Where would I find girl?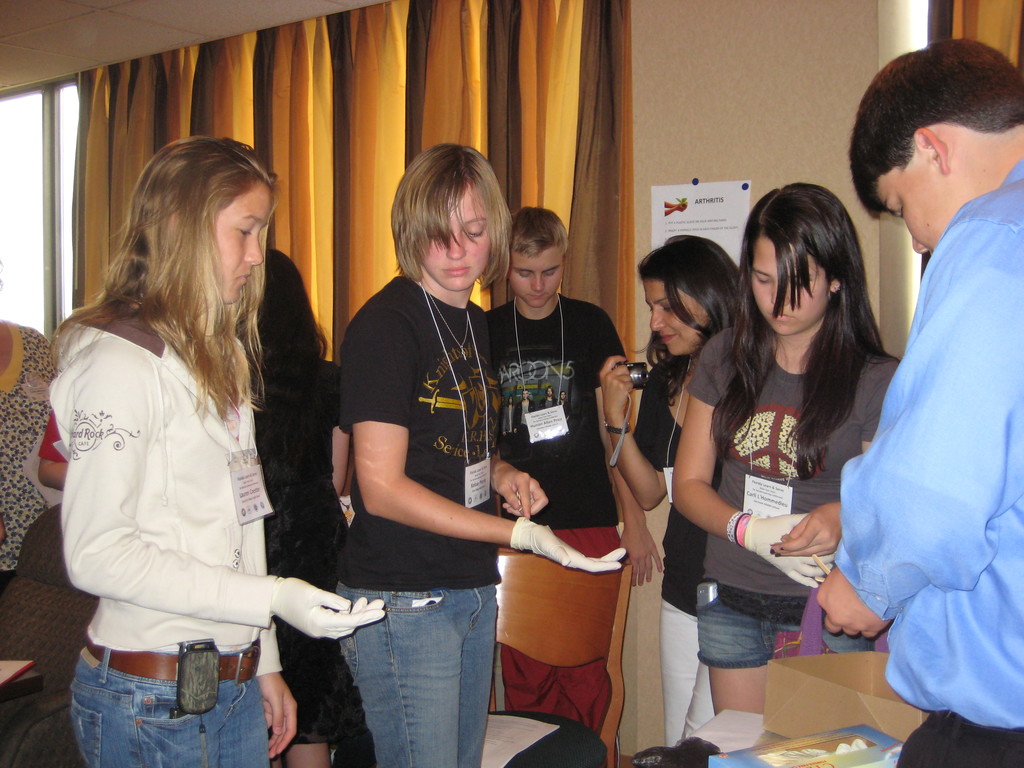
At (x1=670, y1=180, x2=900, y2=745).
